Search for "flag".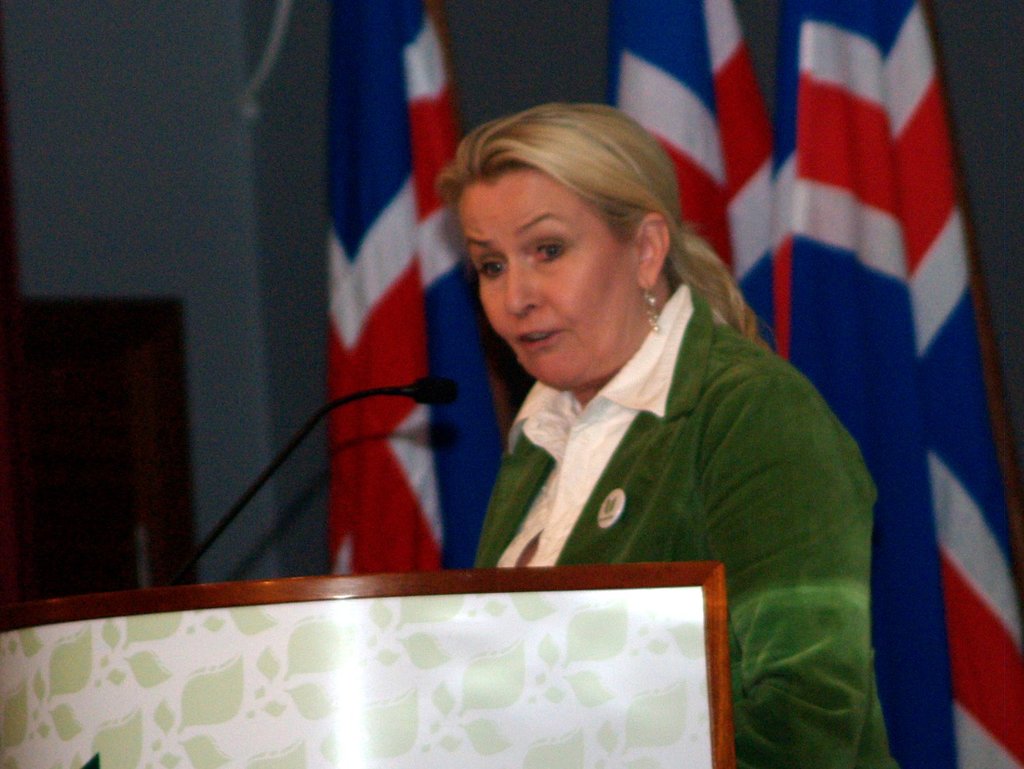
Found at BBox(324, 2, 574, 583).
